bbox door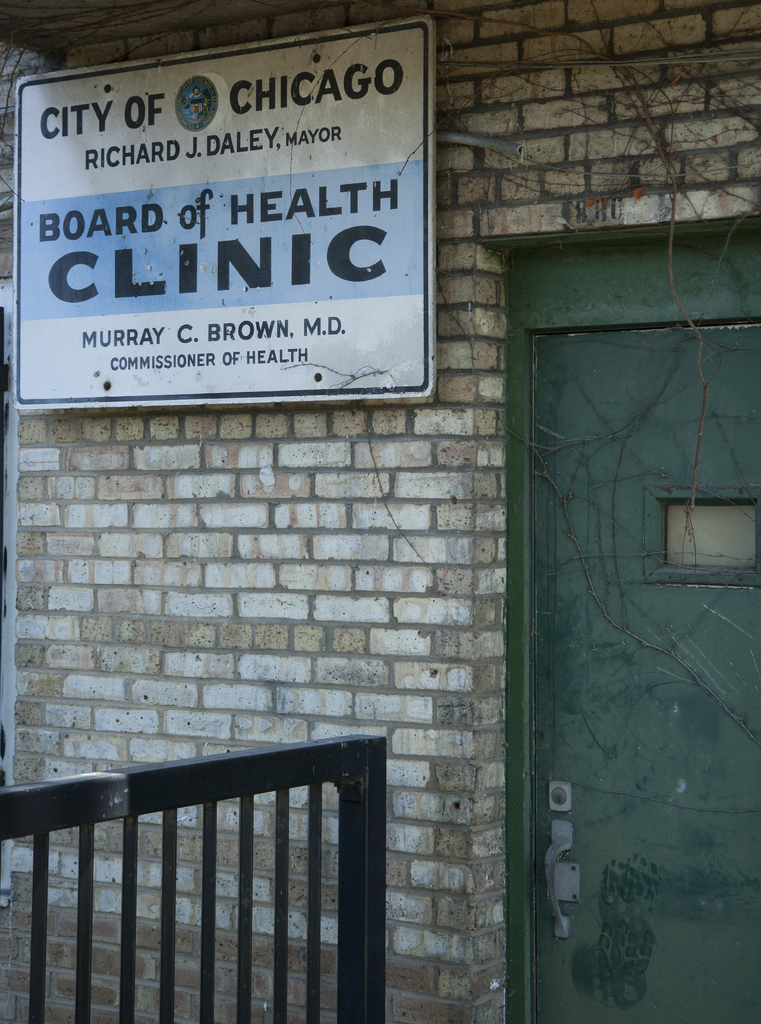
pyautogui.locateOnScreen(502, 218, 760, 1023)
